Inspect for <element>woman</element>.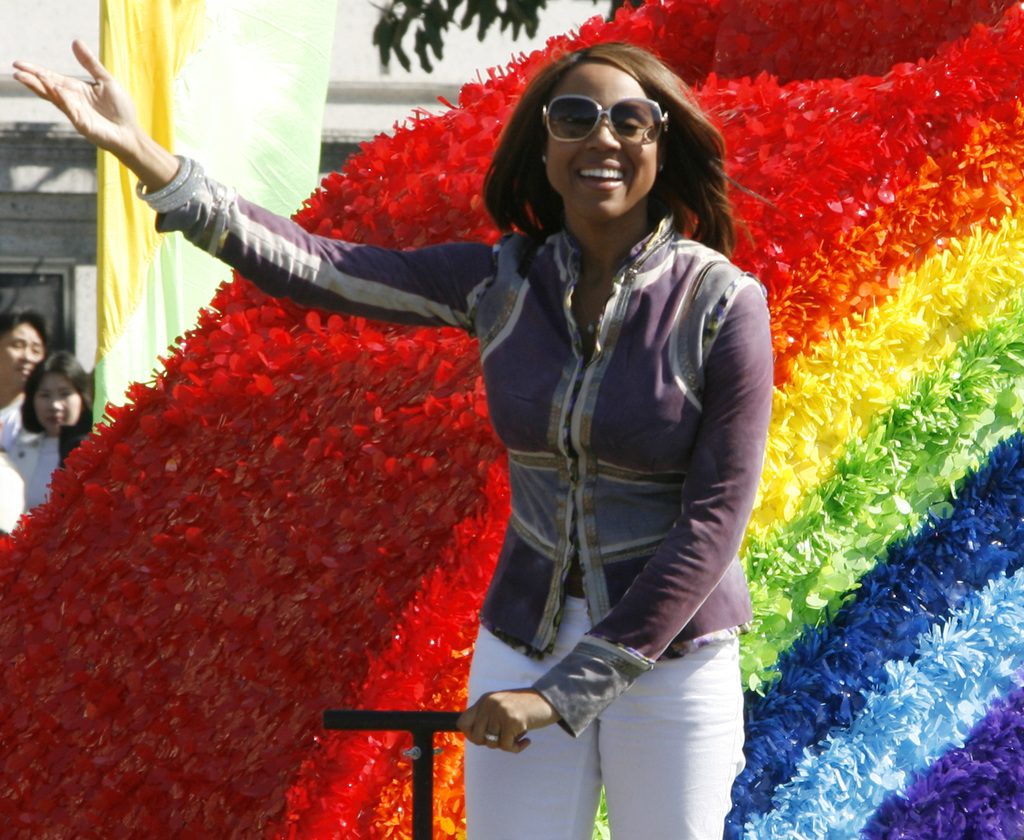
Inspection: 12,35,773,839.
